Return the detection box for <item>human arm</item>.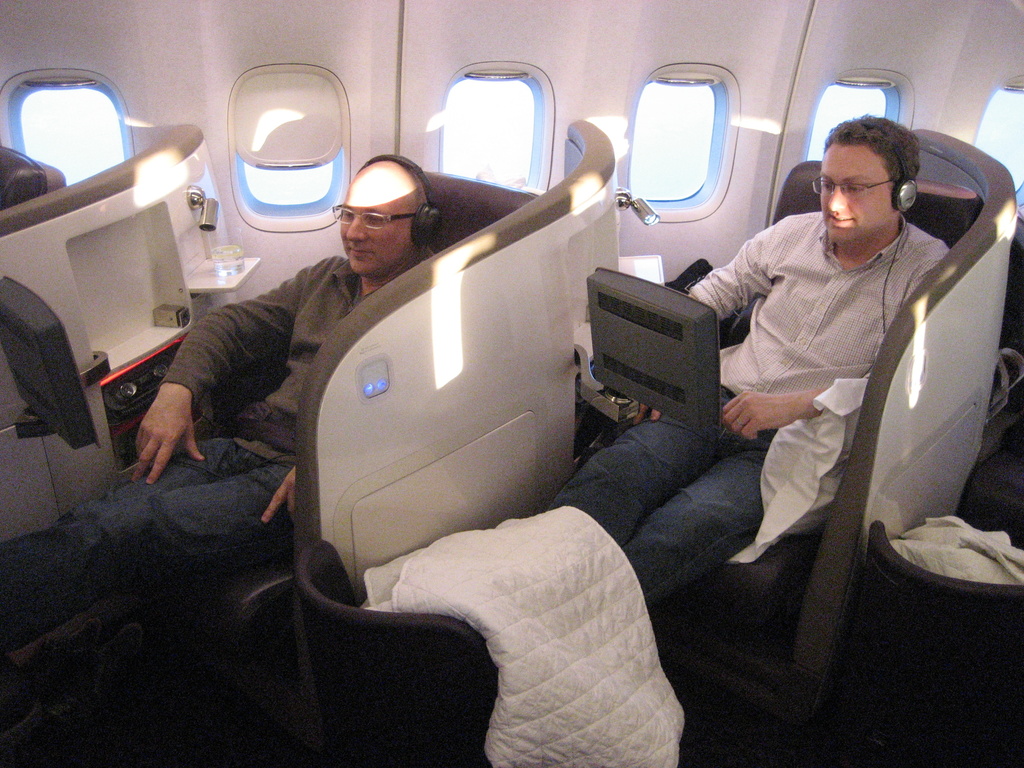
[x1=717, y1=377, x2=868, y2=442].
